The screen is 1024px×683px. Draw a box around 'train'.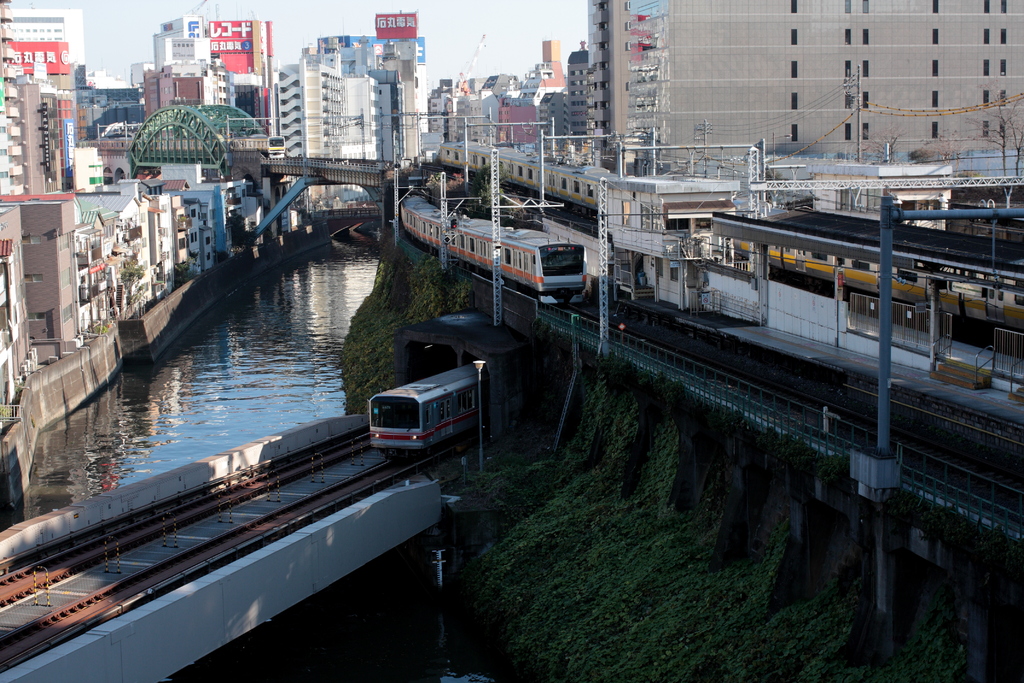
<box>393,192,590,302</box>.
